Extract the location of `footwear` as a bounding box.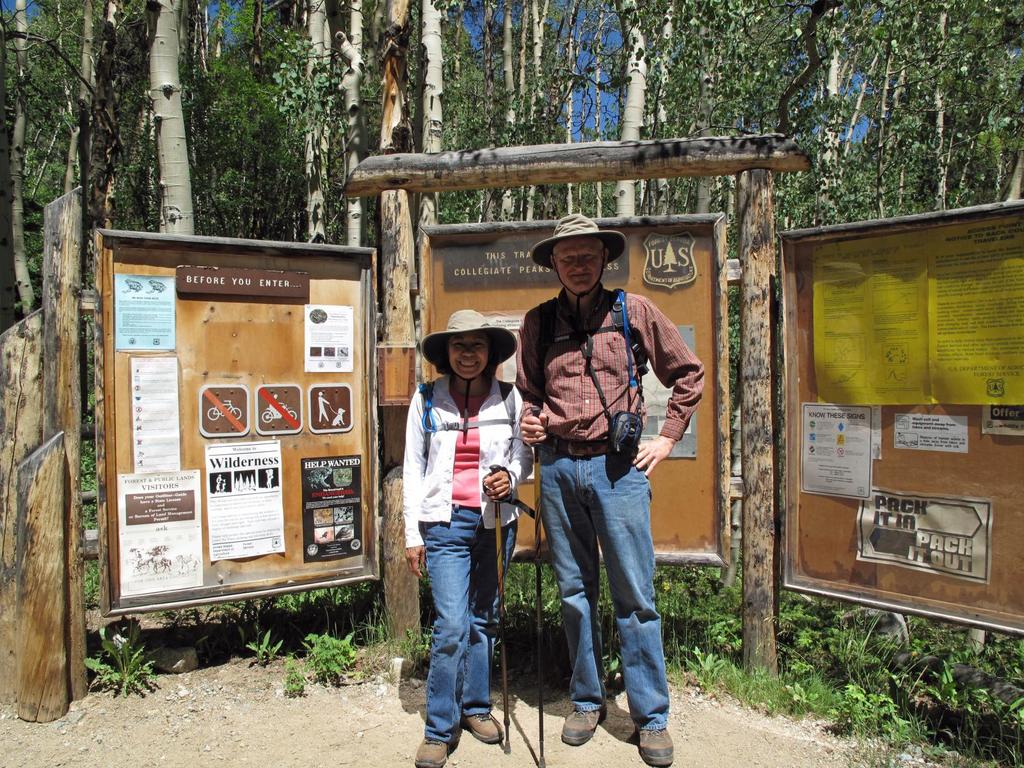
<region>563, 701, 610, 749</region>.
